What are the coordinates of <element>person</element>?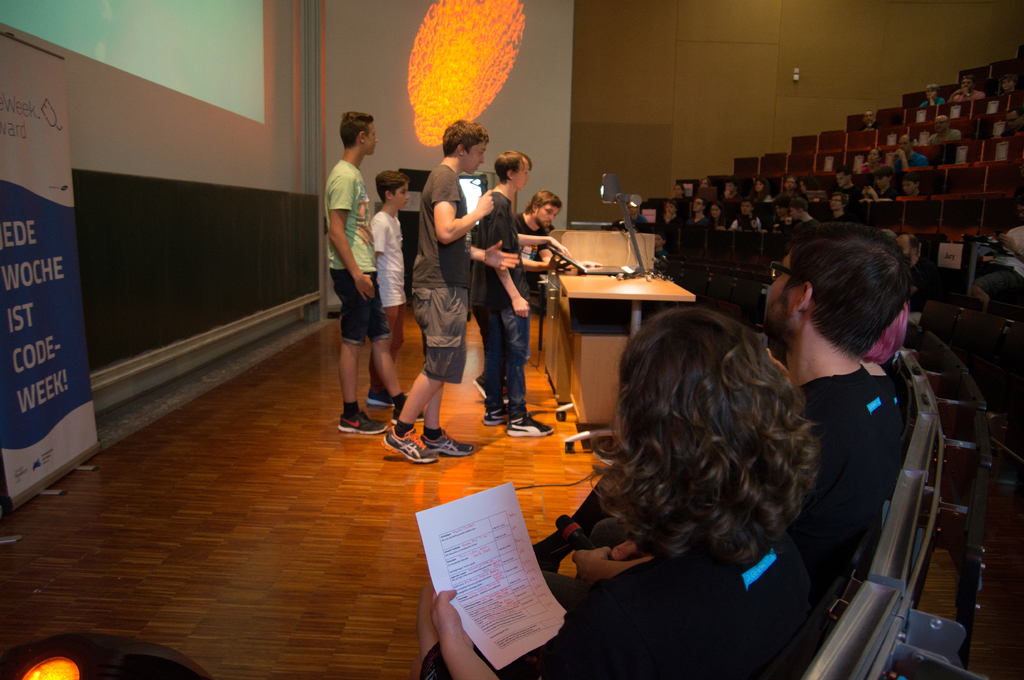
bbox(376, 114, 496, 467).
